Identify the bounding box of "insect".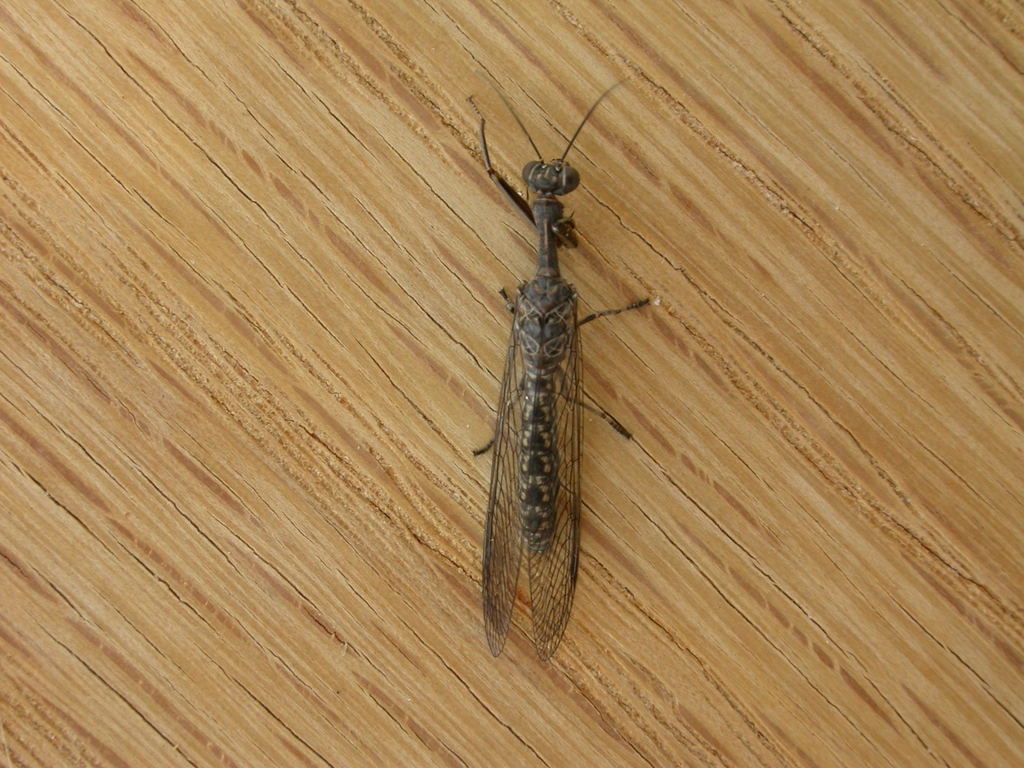
crop(461, 61, 665, 669).
